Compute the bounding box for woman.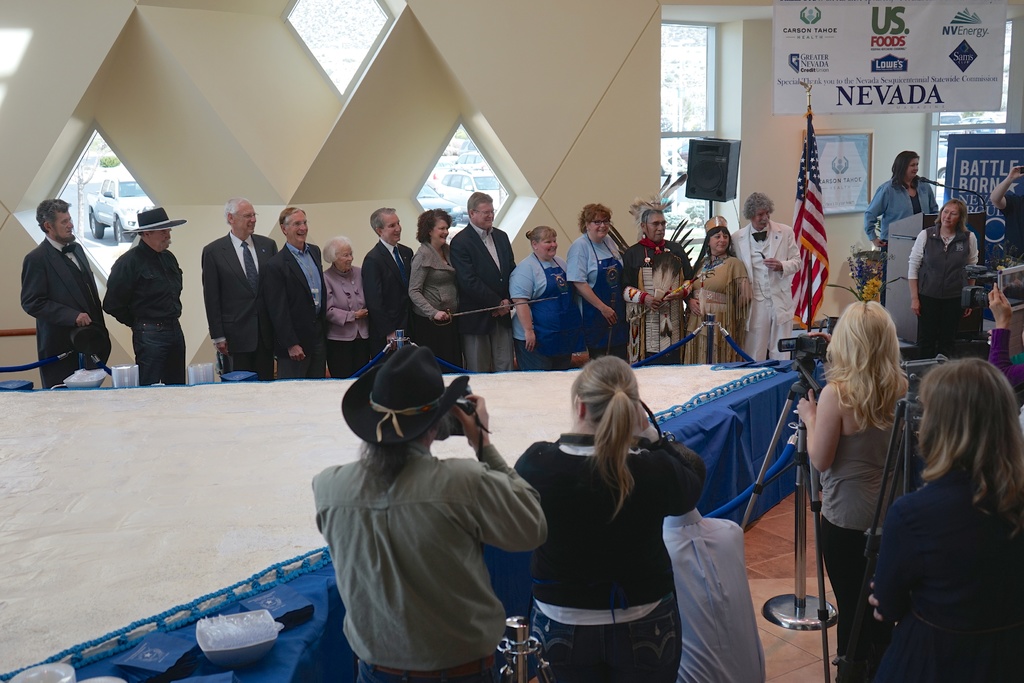
left=512, top=365, right=721, bottom=682.
